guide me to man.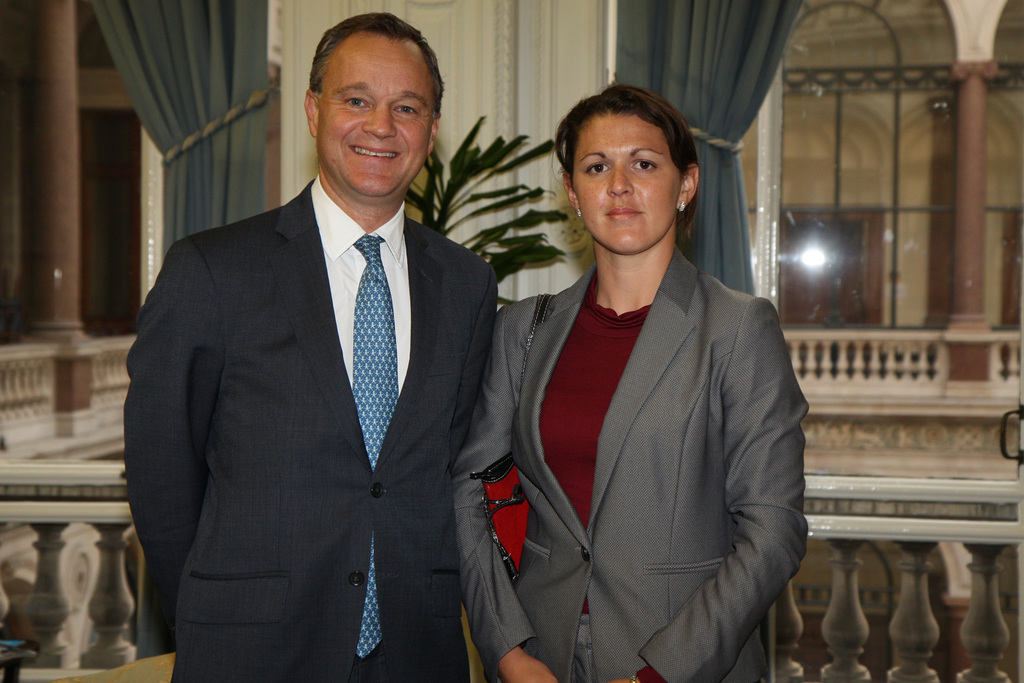
Guidance: left=134, top=10, right=526, bottom=680.
